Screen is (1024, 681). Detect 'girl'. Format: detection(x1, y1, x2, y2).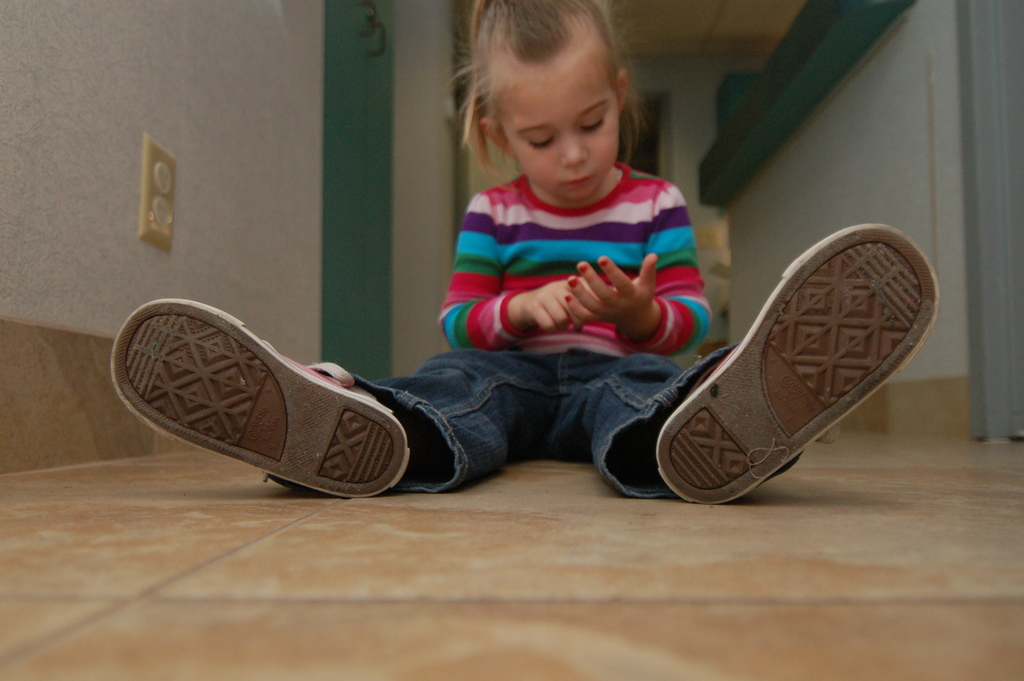
detection(110, 0, 940, 500).
